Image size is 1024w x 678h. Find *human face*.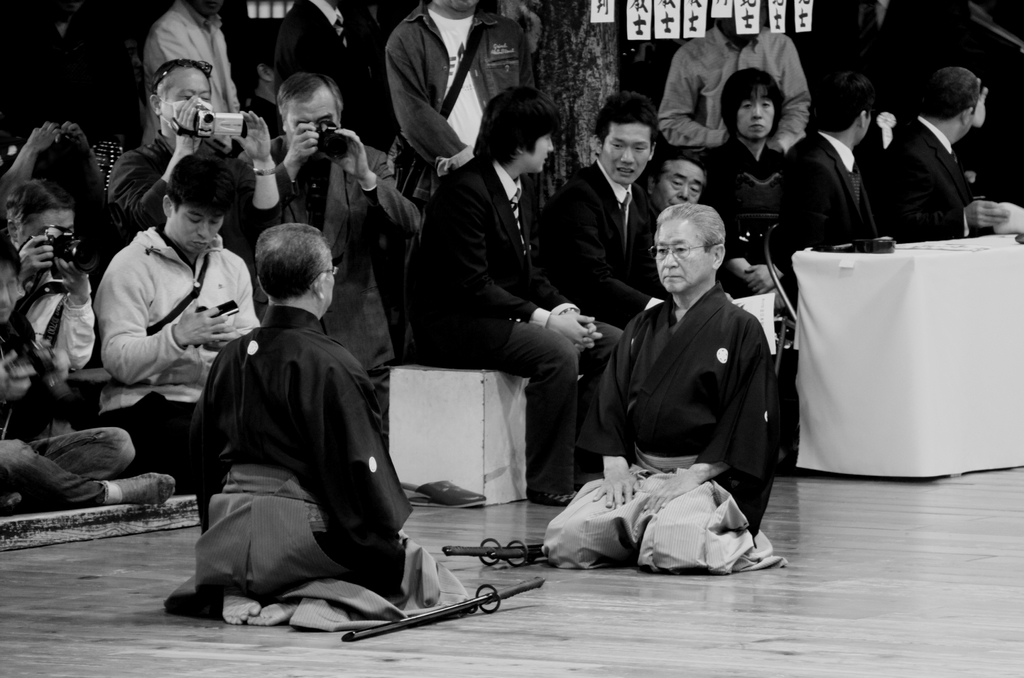
[left=655, top=231, right=710, bottom=292].
